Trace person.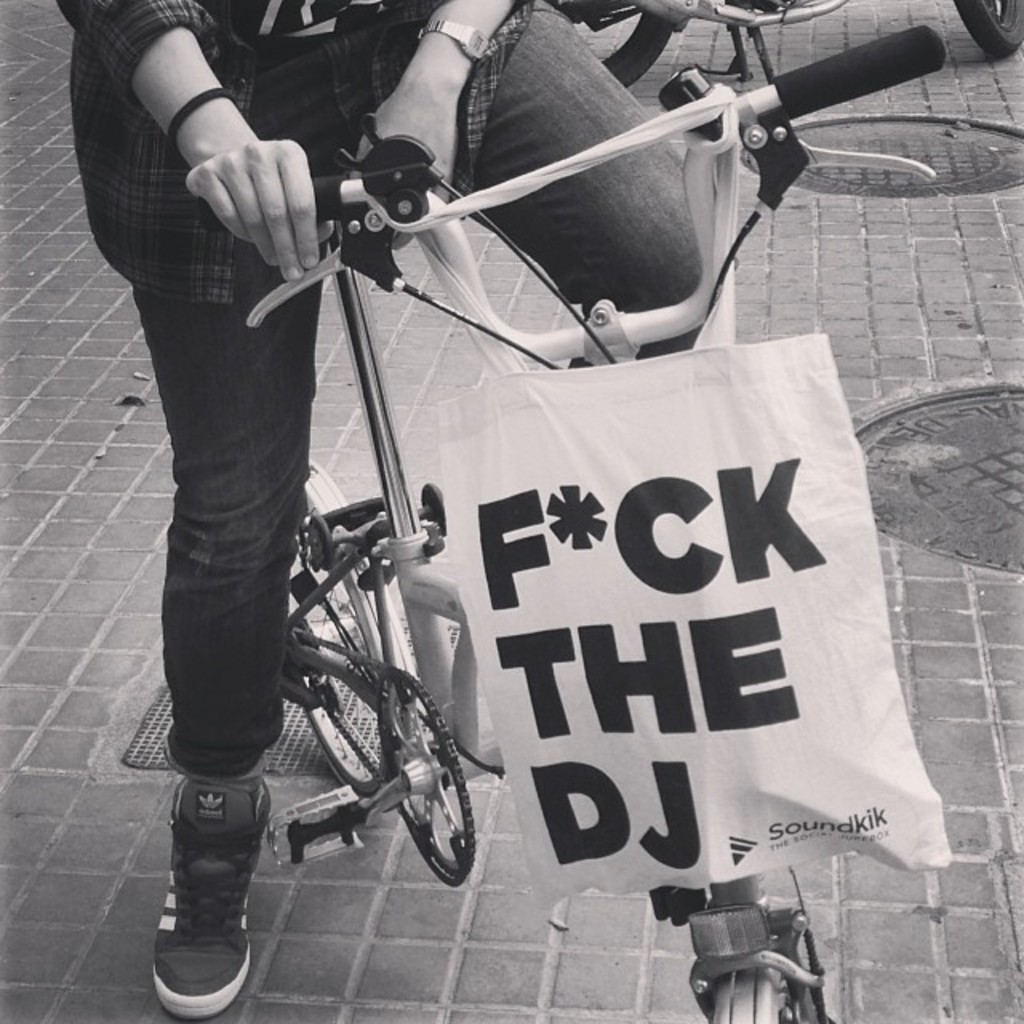
Traced to bbox=[58, 0, 731, 1022].
